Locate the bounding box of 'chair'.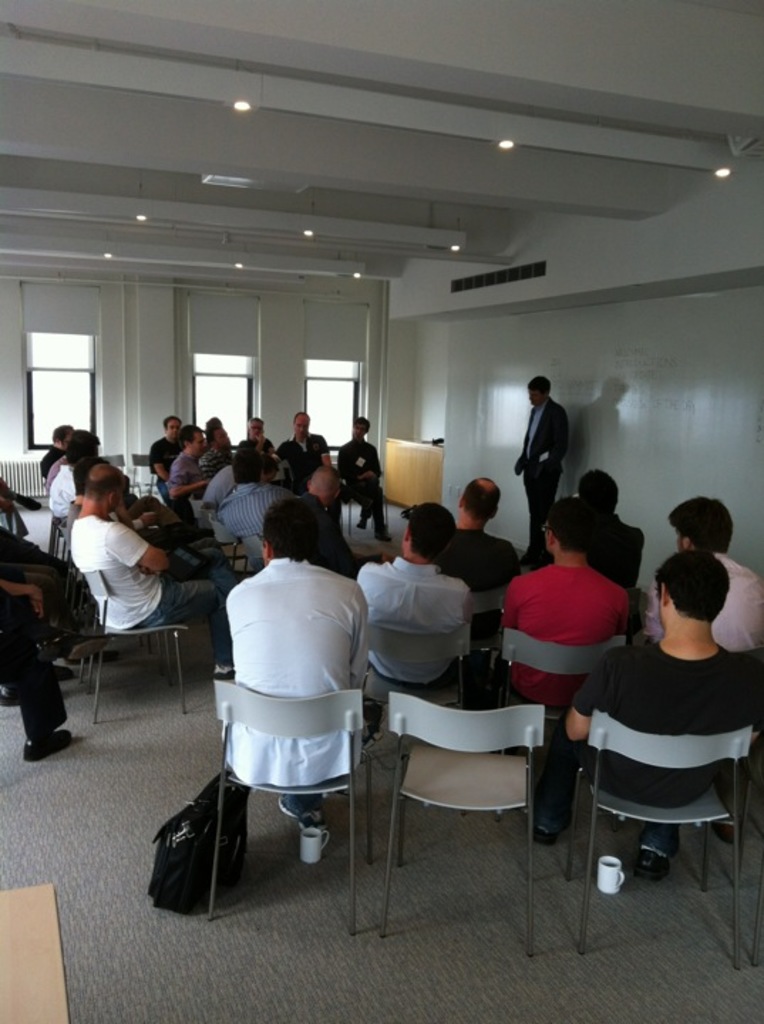
Bounding box: 57 530 70 555.
